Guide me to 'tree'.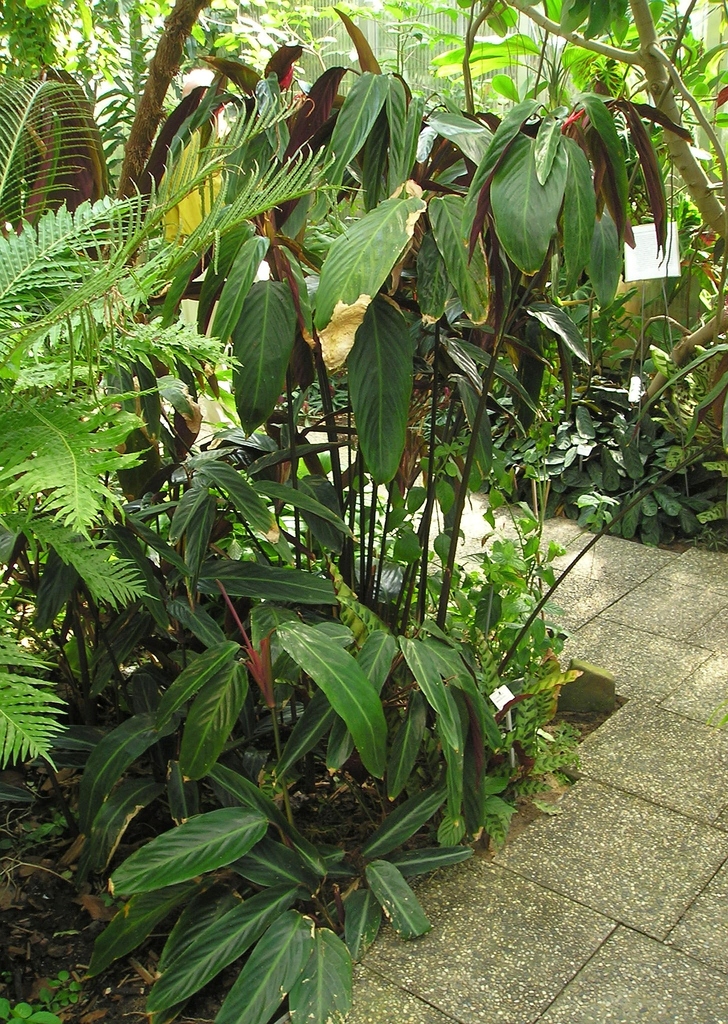
Guidance: l=449, t=0, r=727, b=406.
